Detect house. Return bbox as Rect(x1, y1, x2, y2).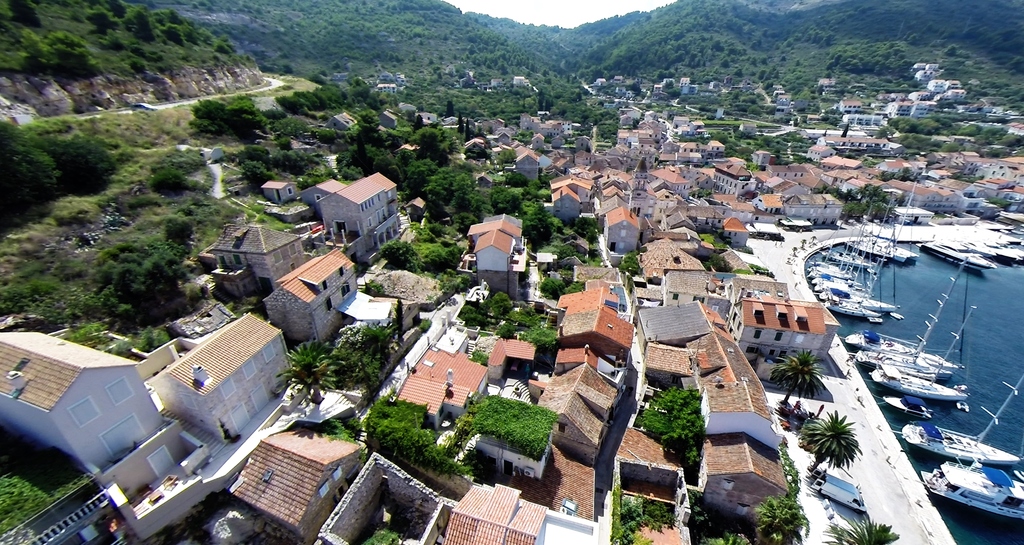
Rect(451, 220, 527, 283).
